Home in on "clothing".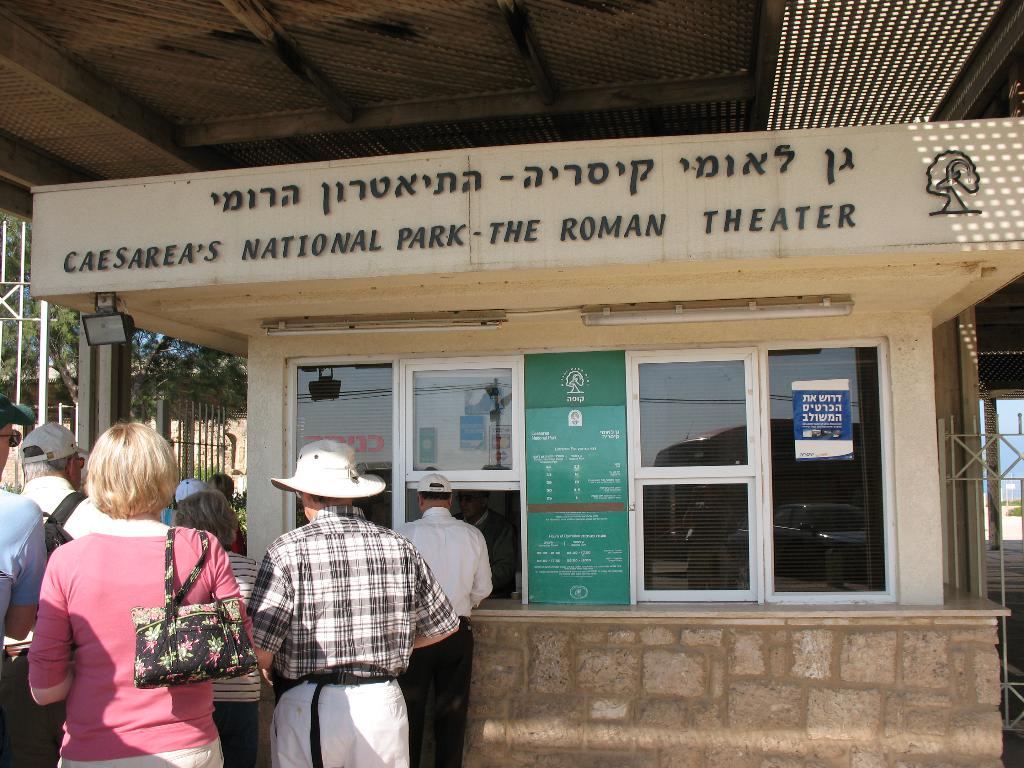
Homed in at [left=381, top=500, right=493, bottom=767].
